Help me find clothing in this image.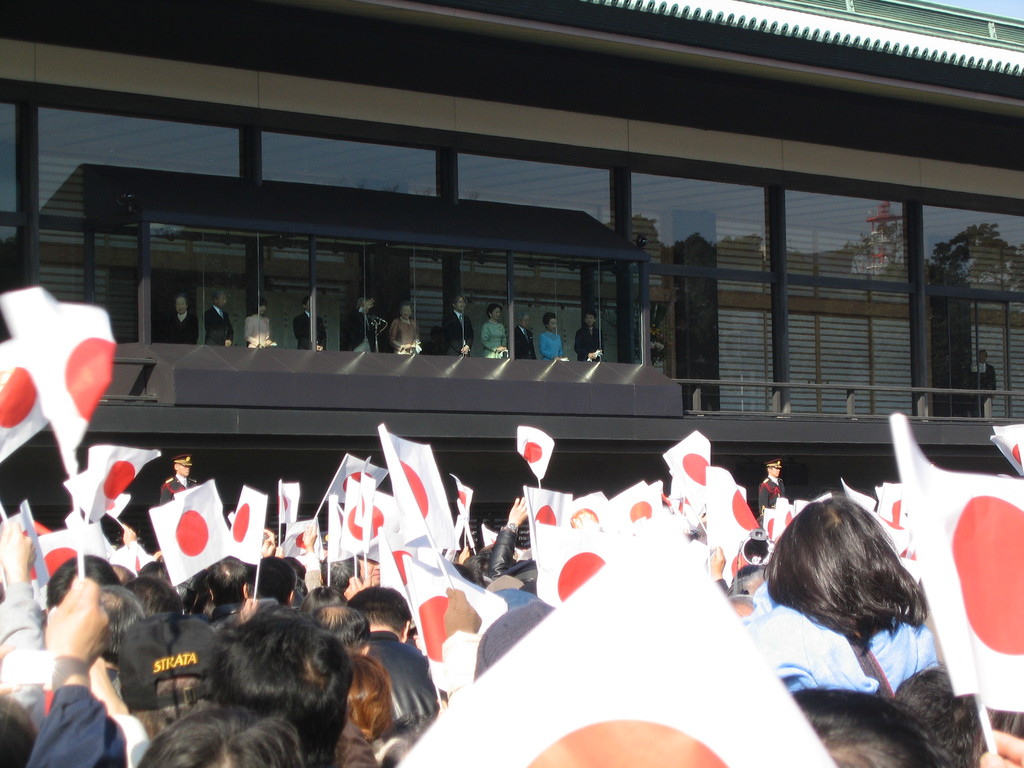
Found it: region(388, 318, 424, 359).
